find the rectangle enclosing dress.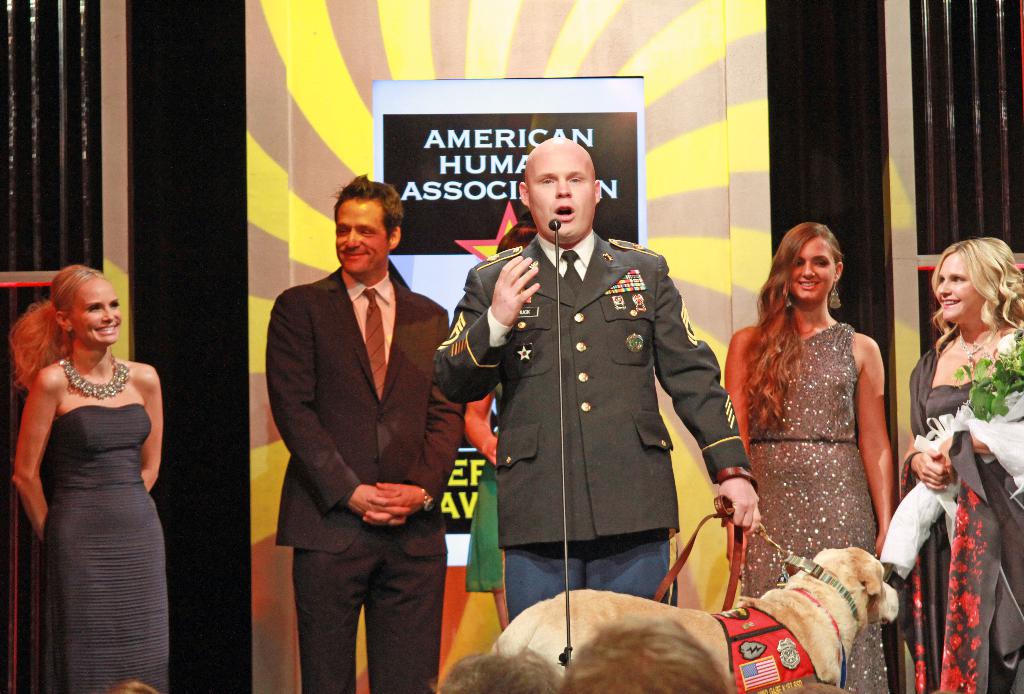
739 321 892 693.
